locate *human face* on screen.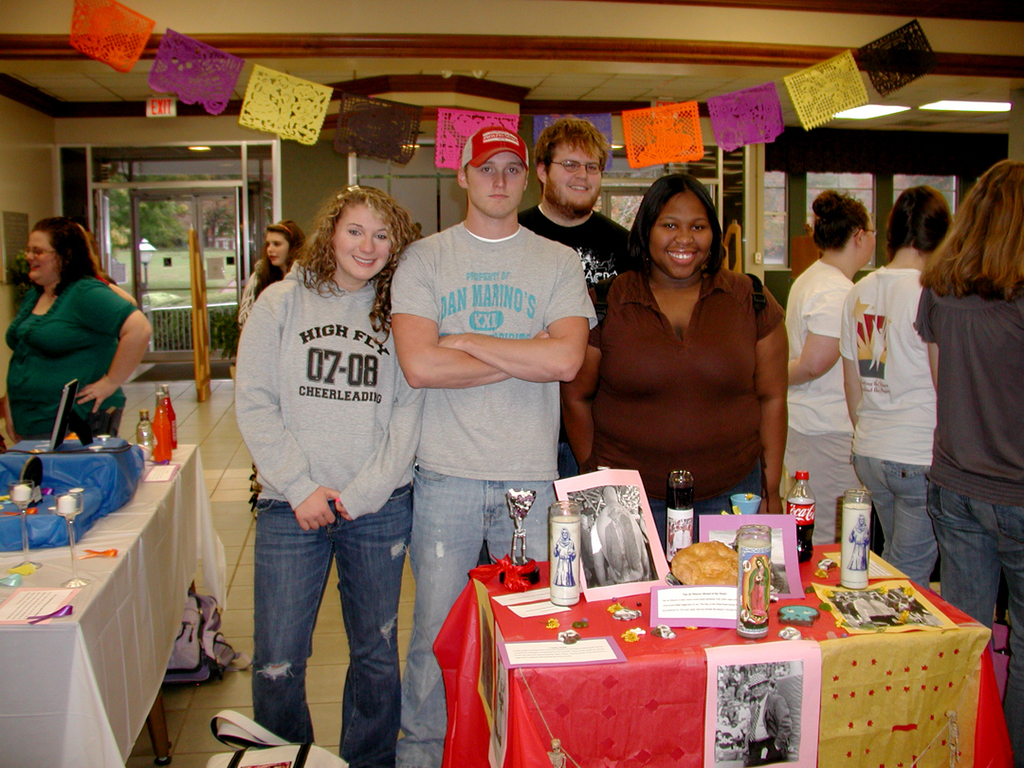
On screen at rect(467, 154, 526, 220).
